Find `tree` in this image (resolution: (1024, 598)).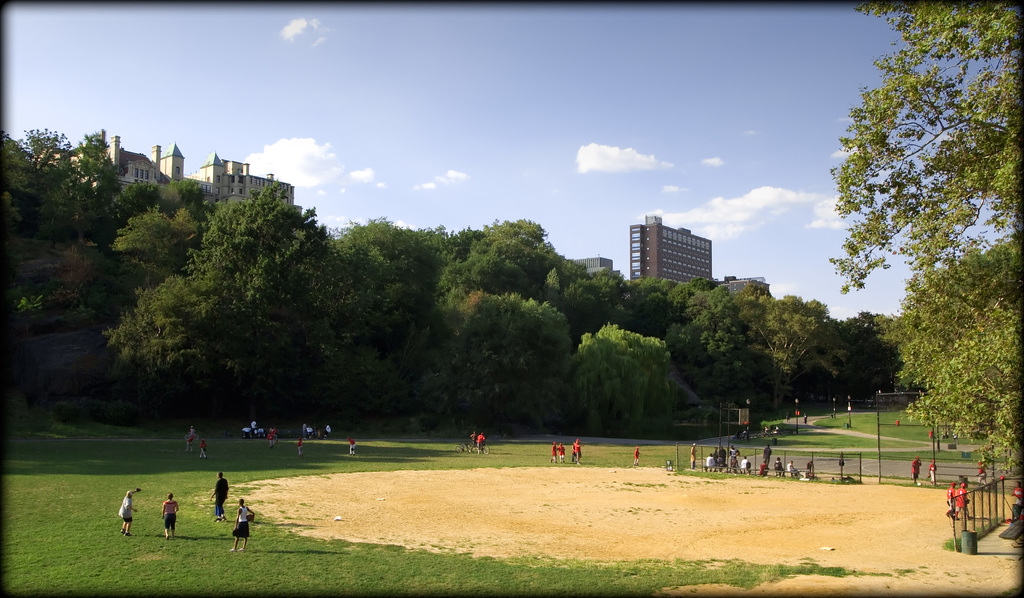
(x1=0, y1=127, x2=136, y2=405).
